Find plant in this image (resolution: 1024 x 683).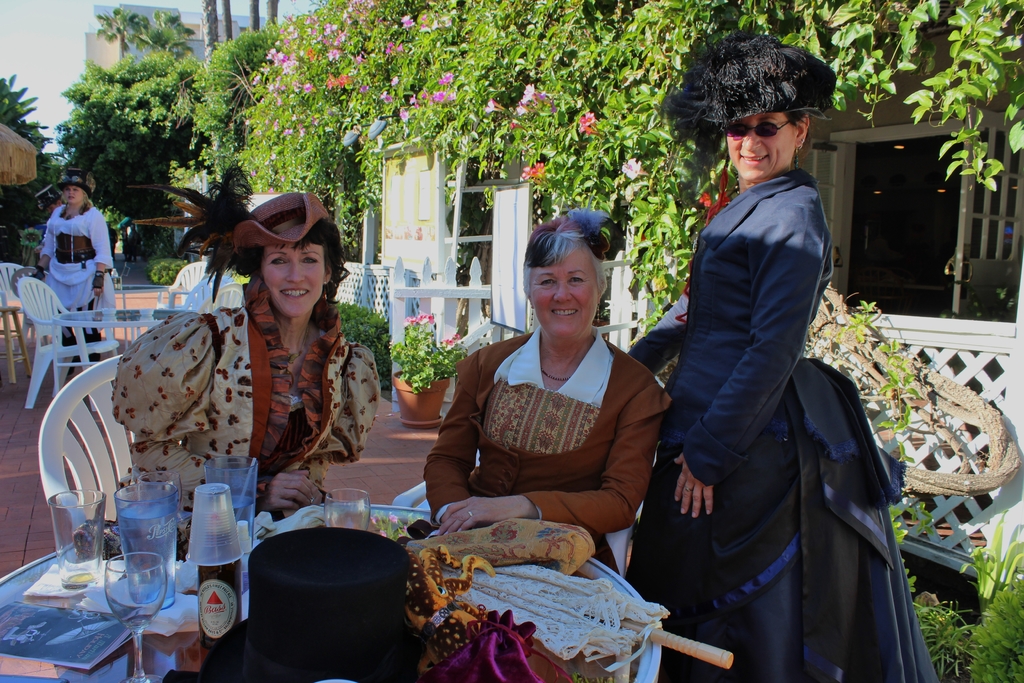
x1=143 y1=254 x2=191 y2=285.
